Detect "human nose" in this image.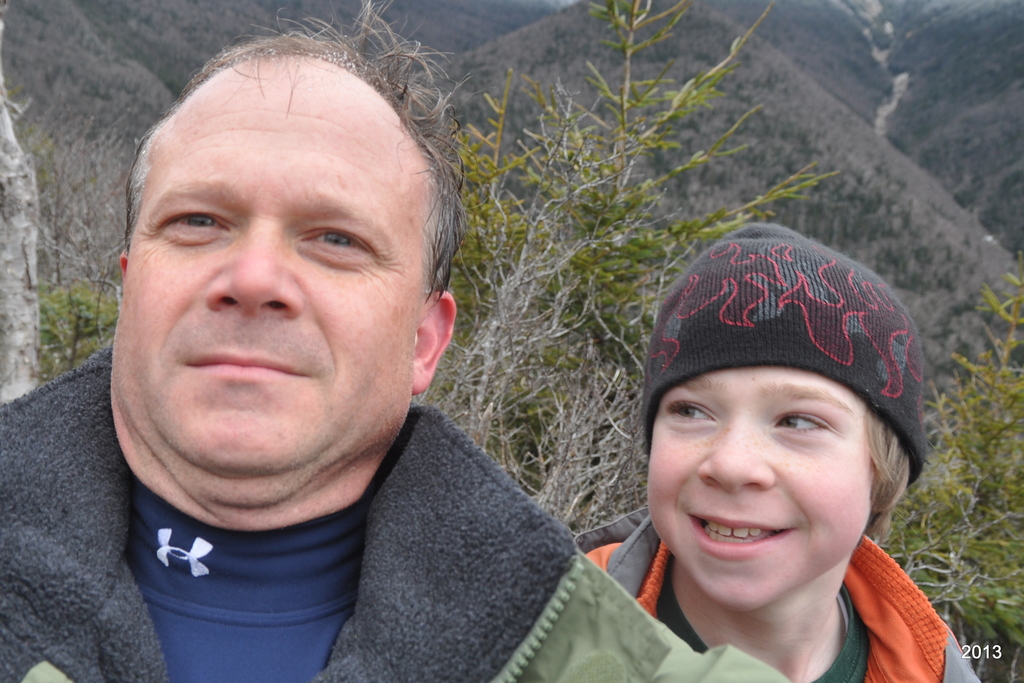
Detection: 198, 212, 304, 329.
